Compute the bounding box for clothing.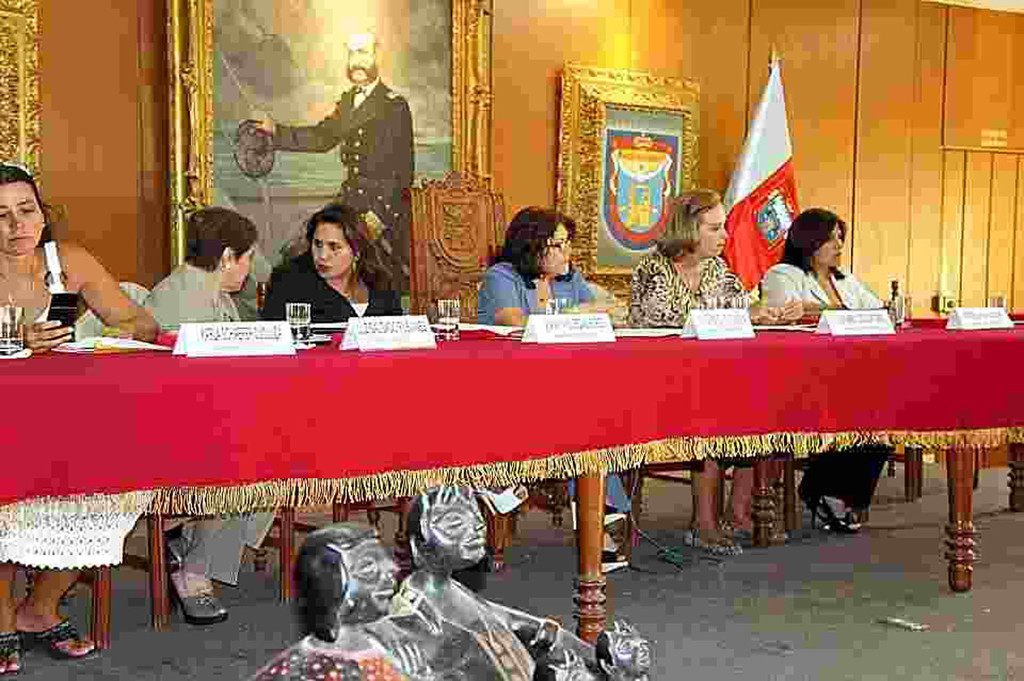
(461, 259, 633, 518).
